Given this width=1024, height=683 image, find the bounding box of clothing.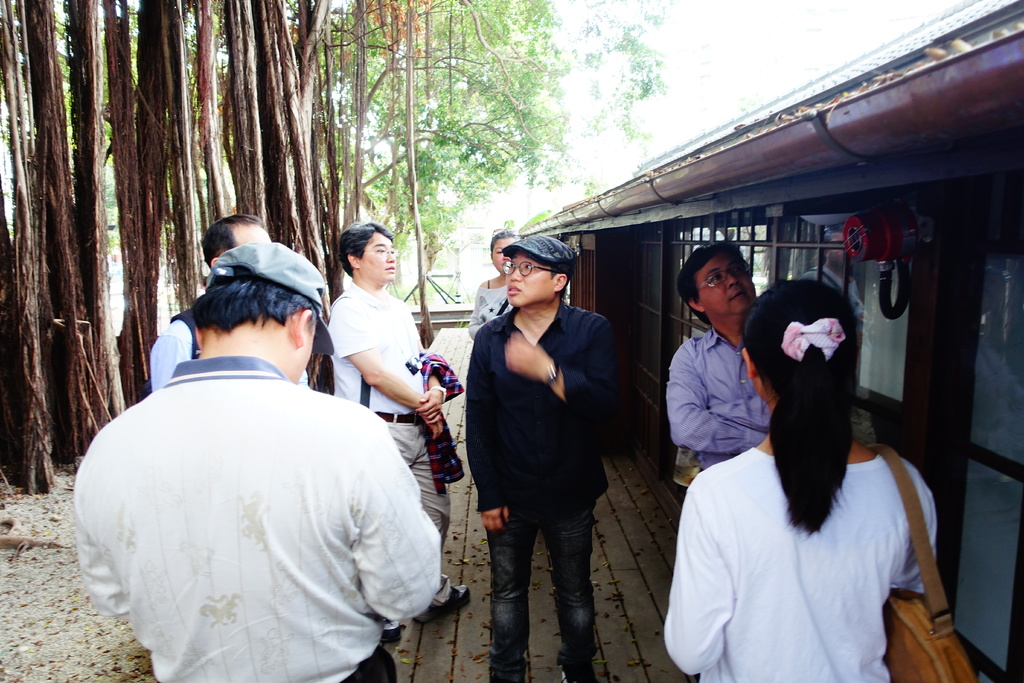
detection(662, 445, 938, 682).
